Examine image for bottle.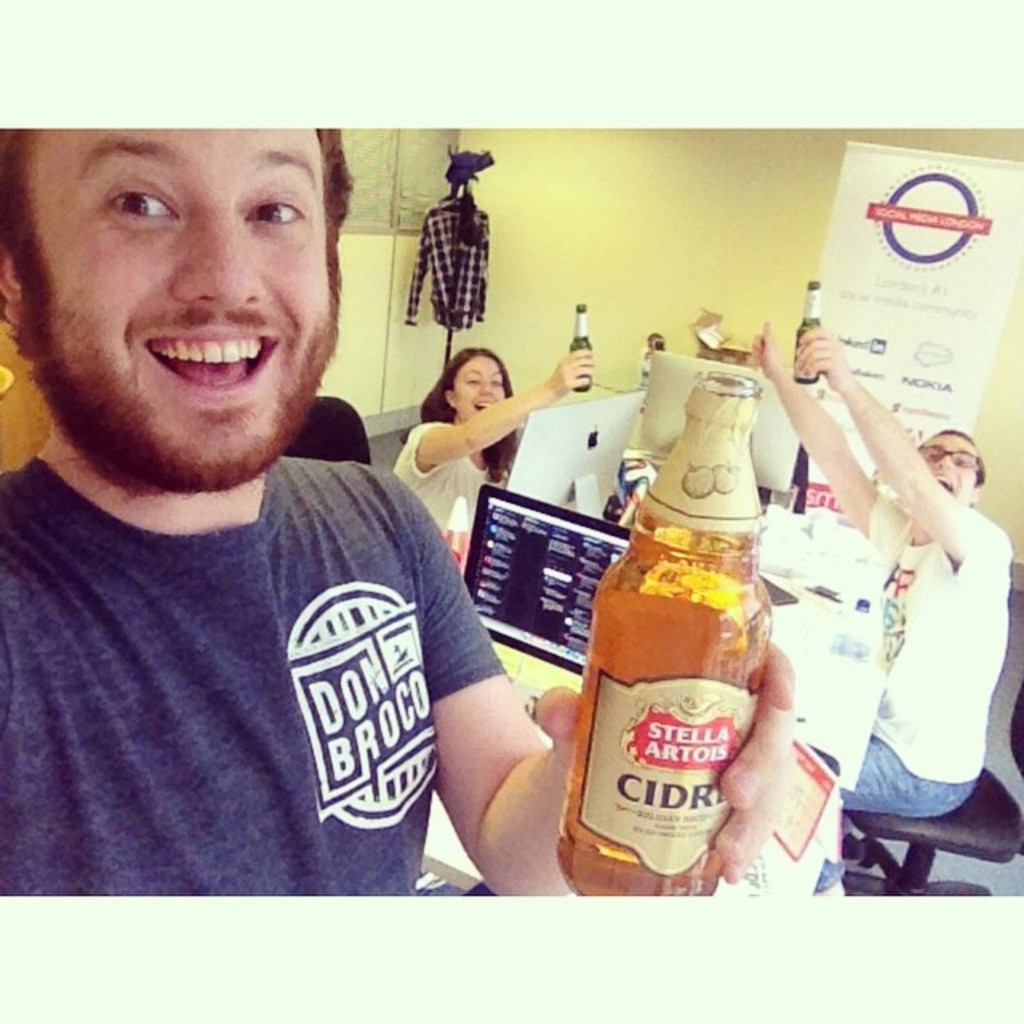
Examination result: BBox(794, 275, 824, 386).
